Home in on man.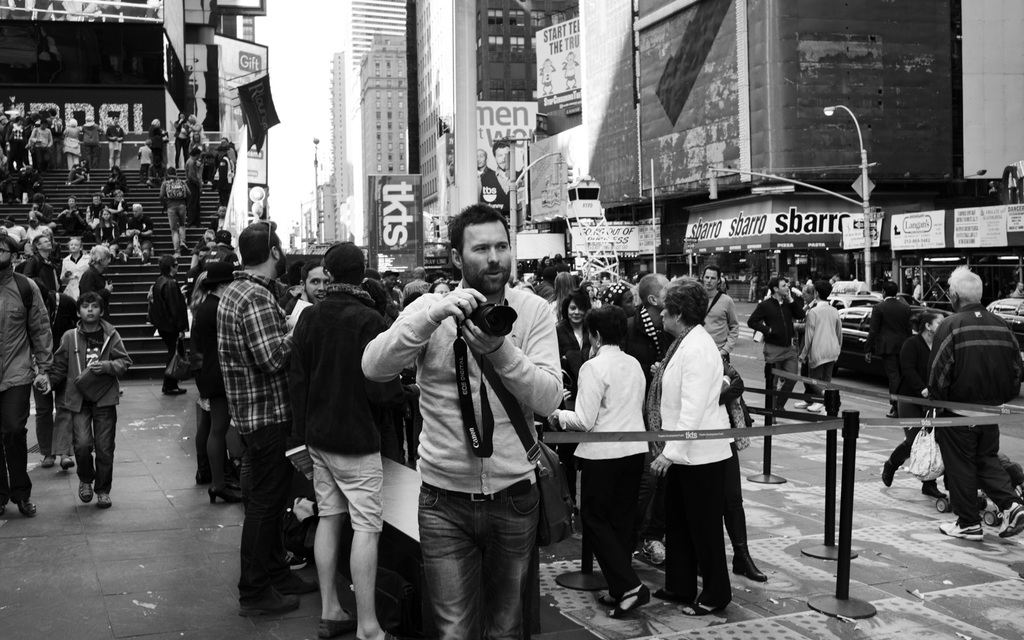
Homed in at 109:113:126:171.
